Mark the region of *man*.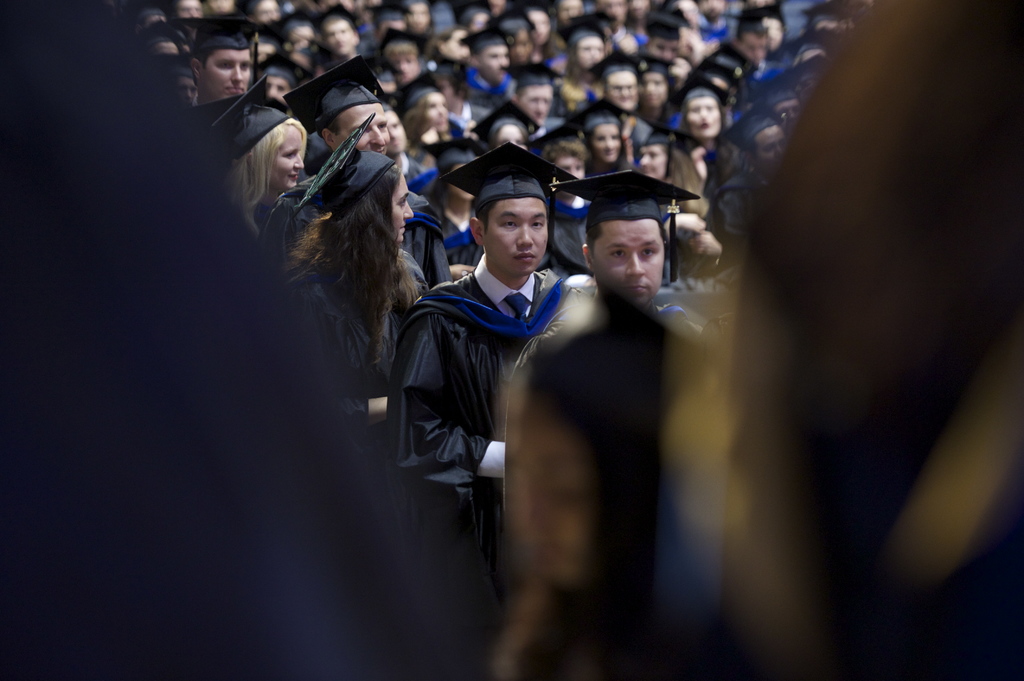
Region: [712,113,789,257].
